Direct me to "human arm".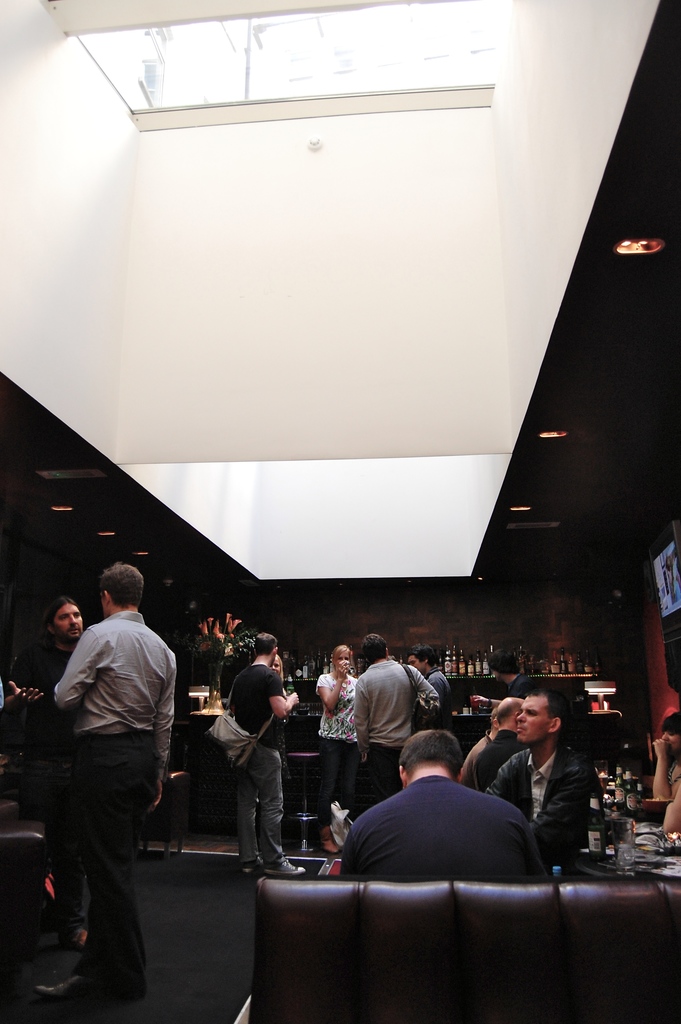
Direction: left=463, top=682, right=509, bottom=710.
